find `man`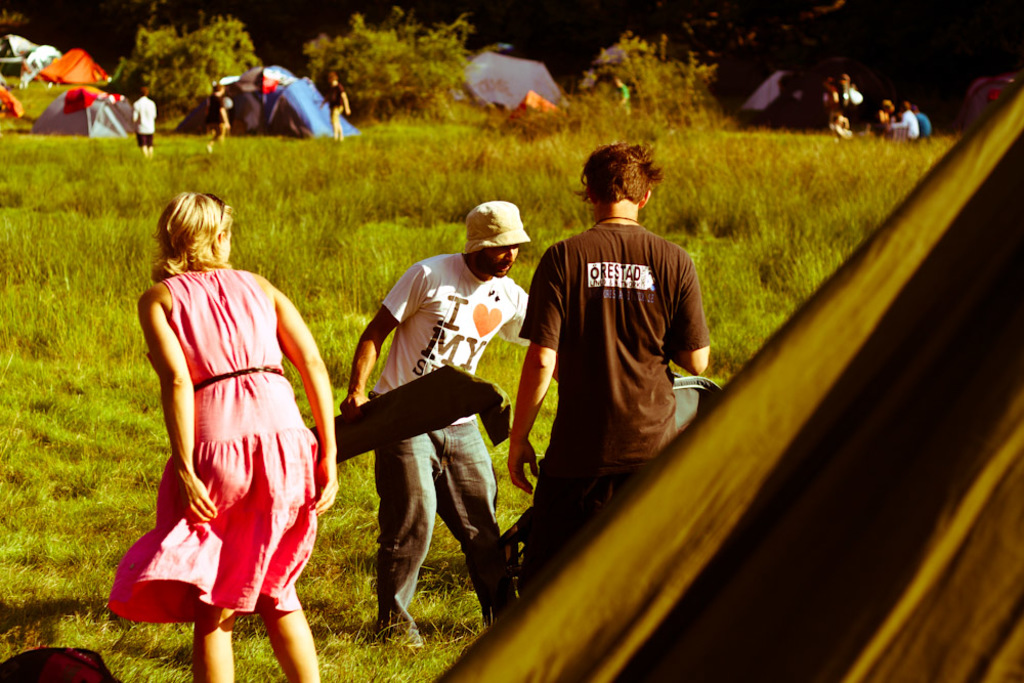
box(313, 74, 349, 144)
